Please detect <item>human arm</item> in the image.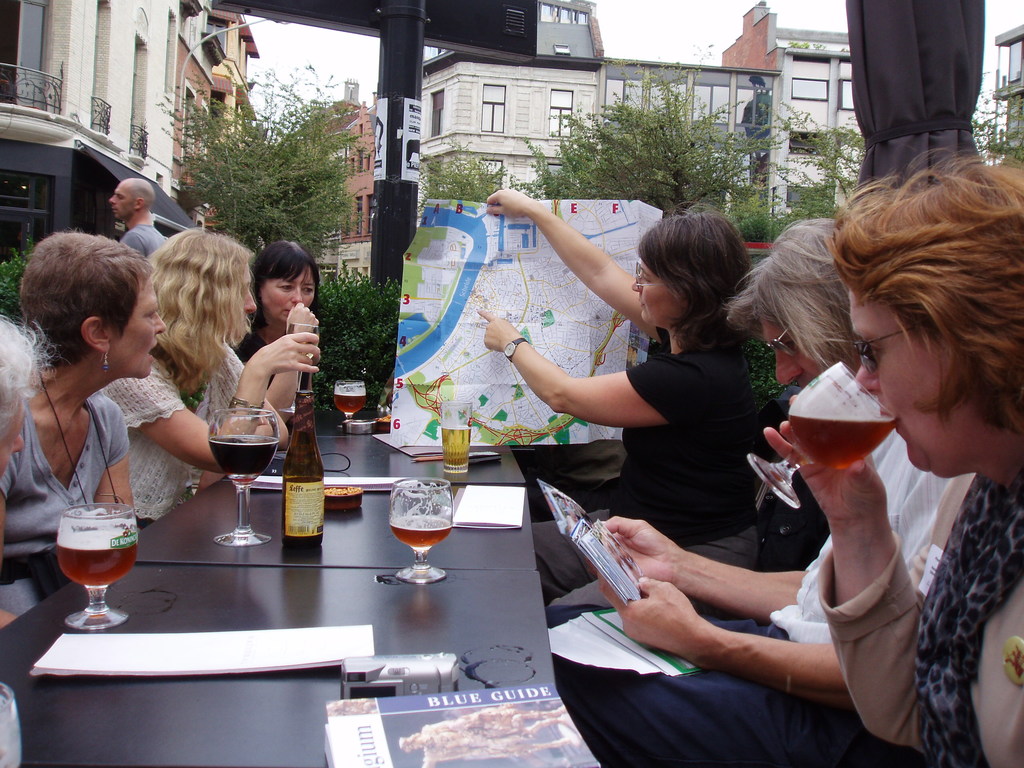
BBox(99, 339, 321, 471).
